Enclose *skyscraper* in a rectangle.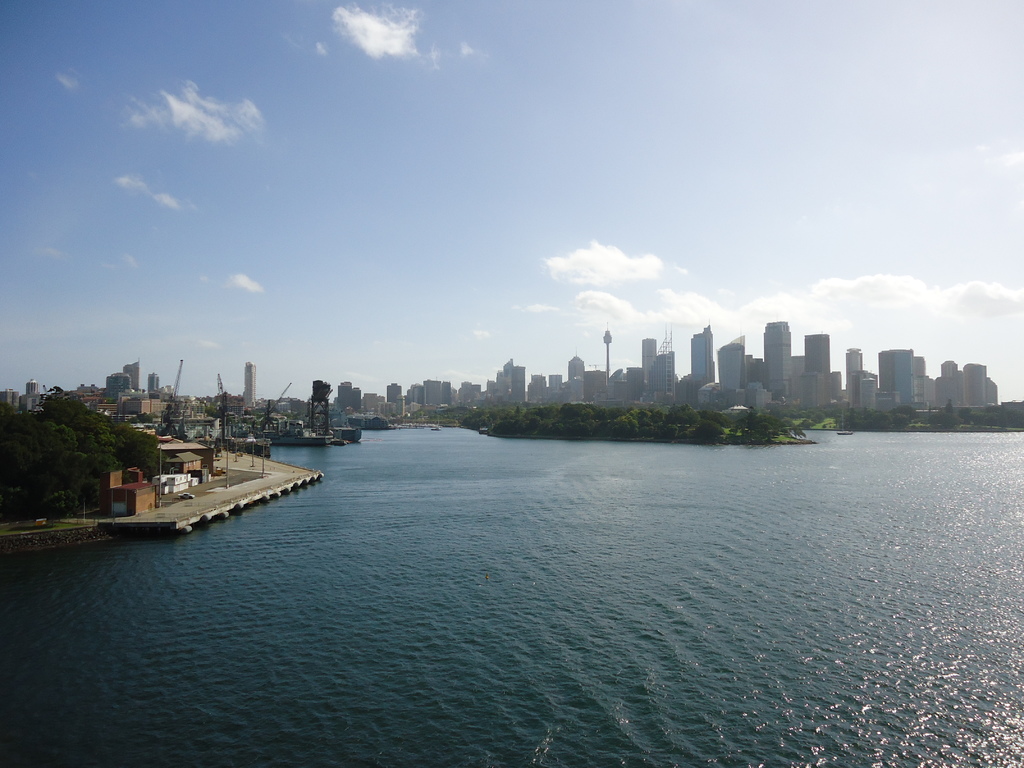
806/335/831/403.
